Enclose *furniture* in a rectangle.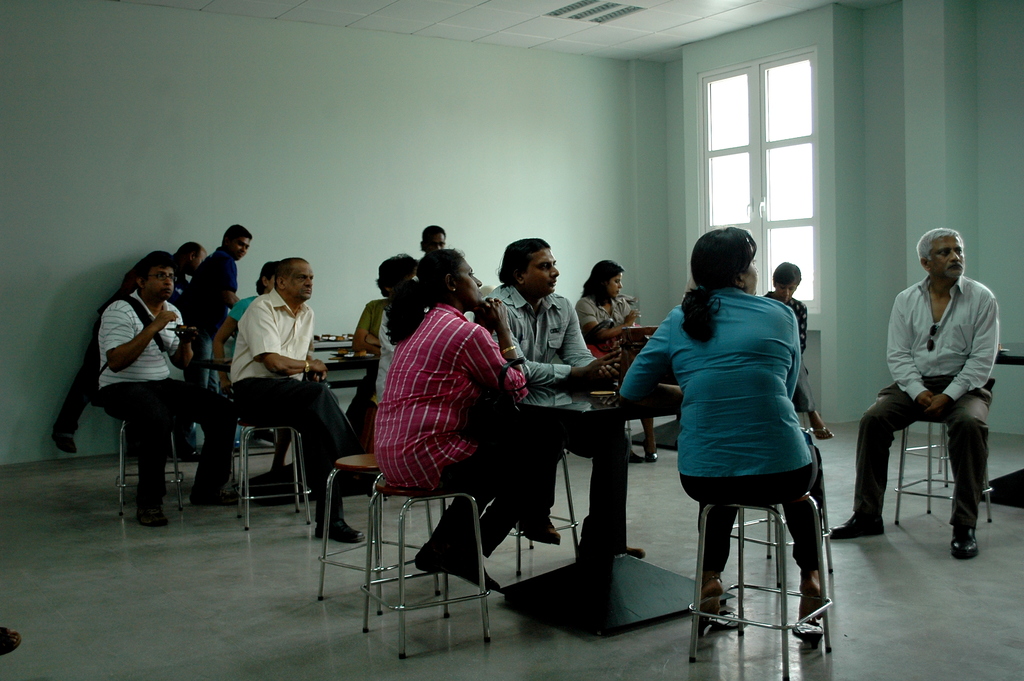
[908,428,950,487].
